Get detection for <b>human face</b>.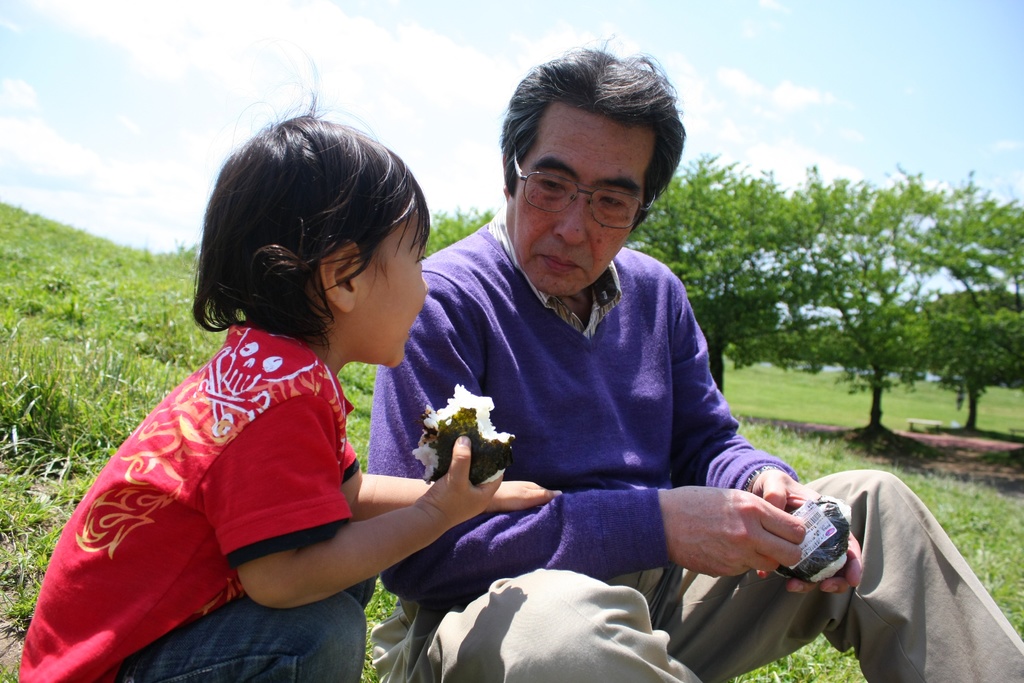
Detection: {"left": 508, "top": 96, "right": 657, "bottom": 295}.
